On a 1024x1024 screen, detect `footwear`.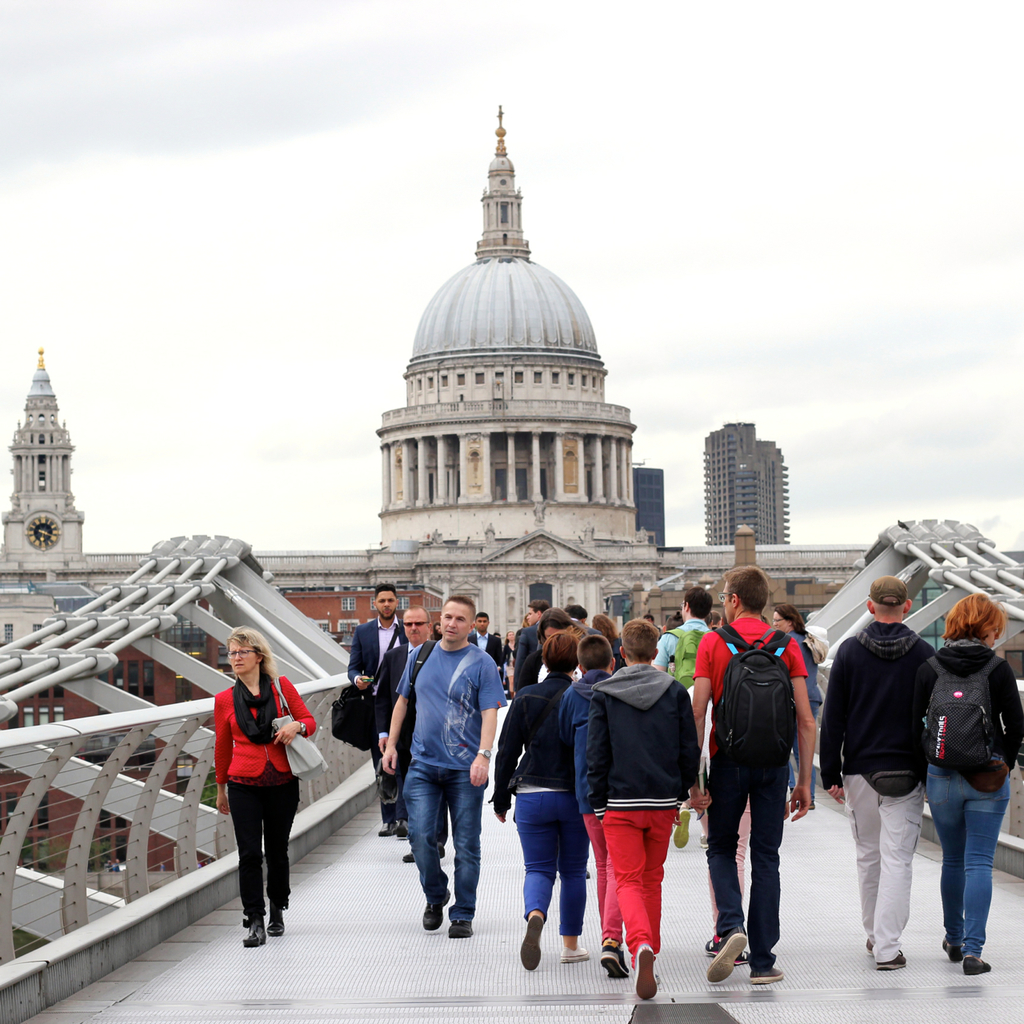
box=[418, 885, 452, 931].
